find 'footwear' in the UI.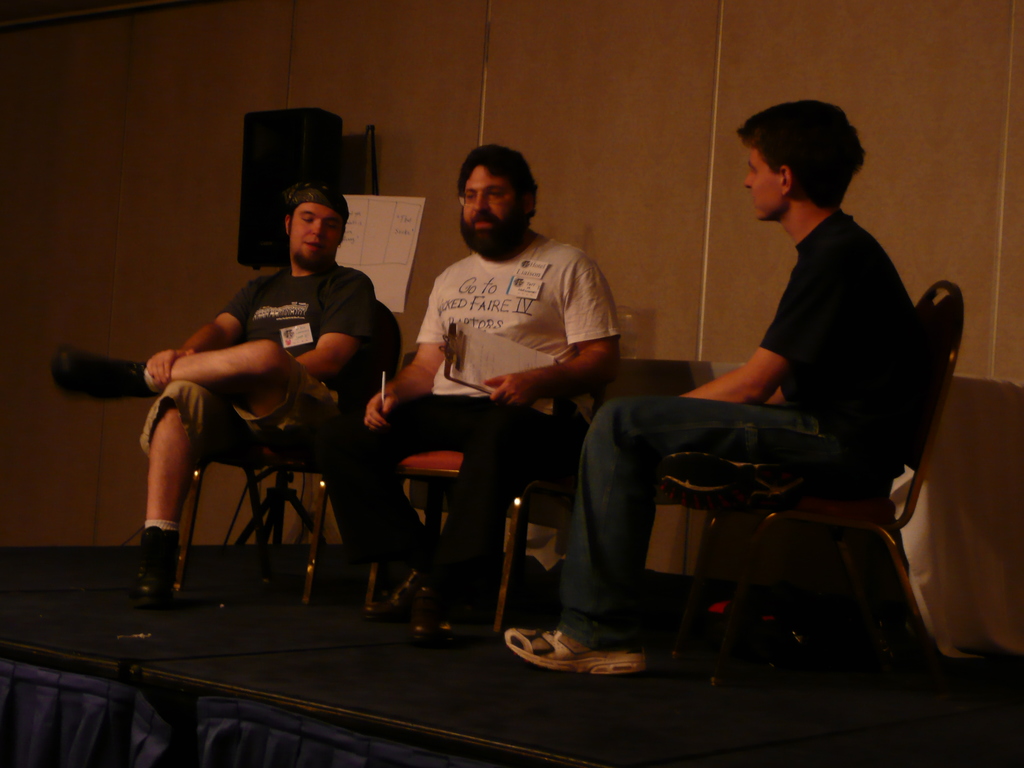
UI element at box=[123, 533, 168, 646].
